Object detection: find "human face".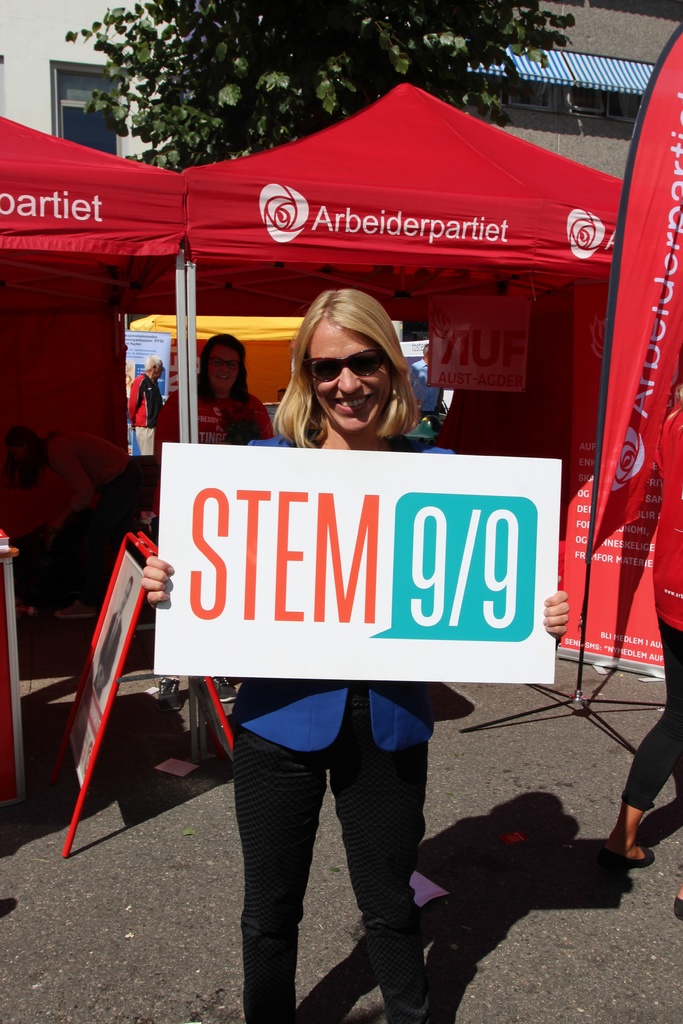
rect(154, 364, 163, 380).
